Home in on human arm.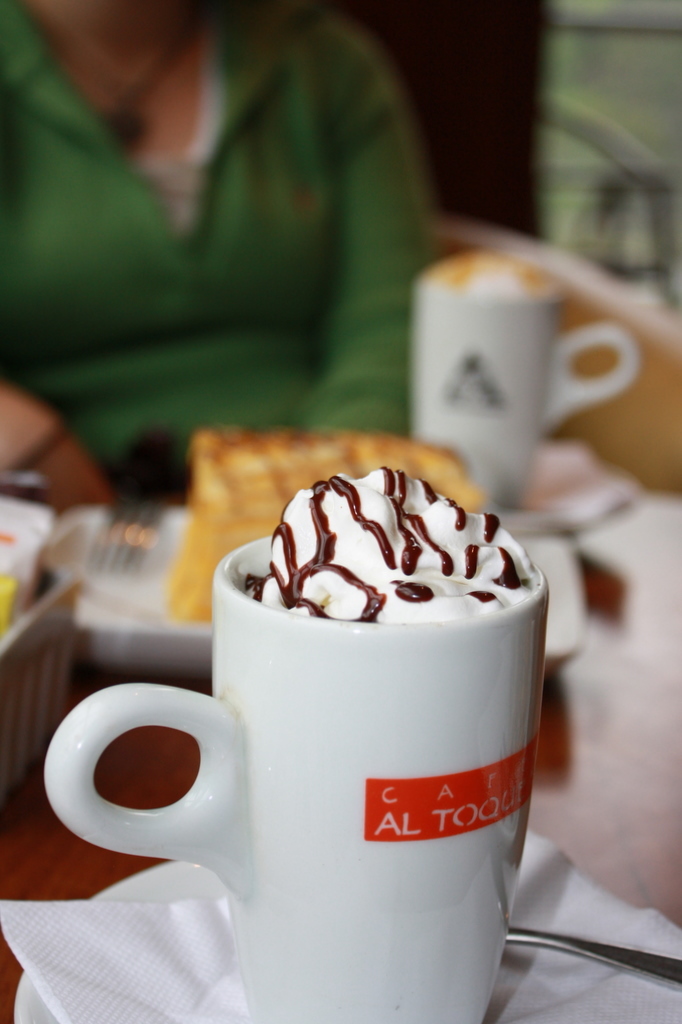
Homed in at <bbox>295, 15, 443, 439</bbox>.
